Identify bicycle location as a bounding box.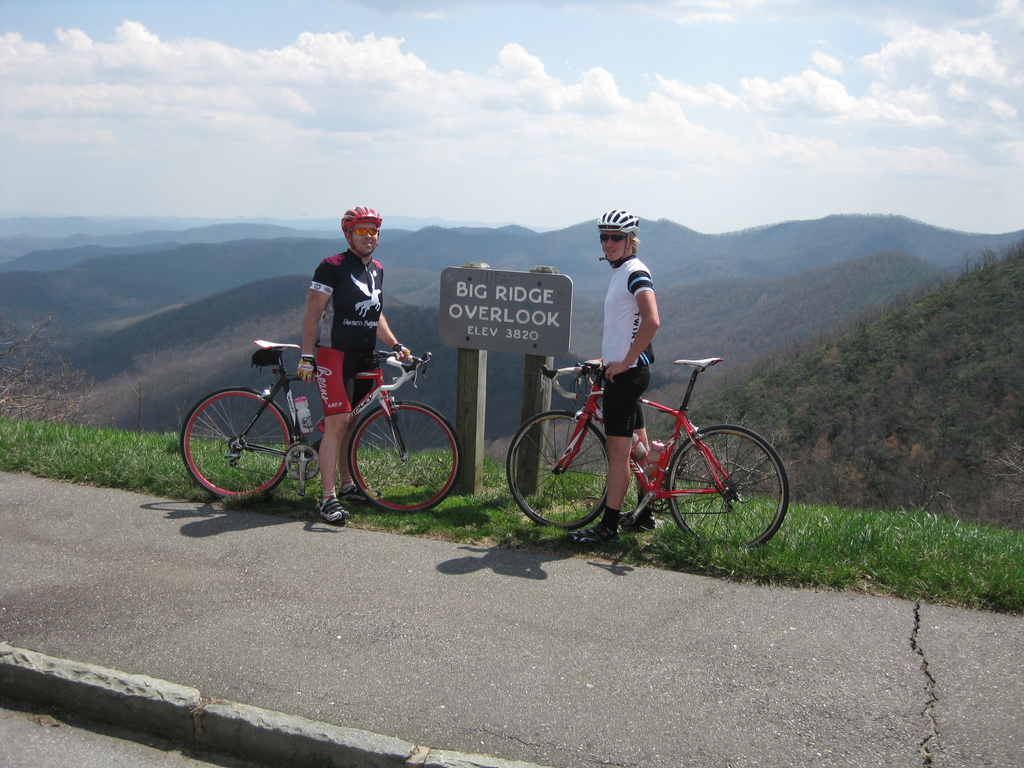
x1=508 y1=348 x2=783 y2=556.
